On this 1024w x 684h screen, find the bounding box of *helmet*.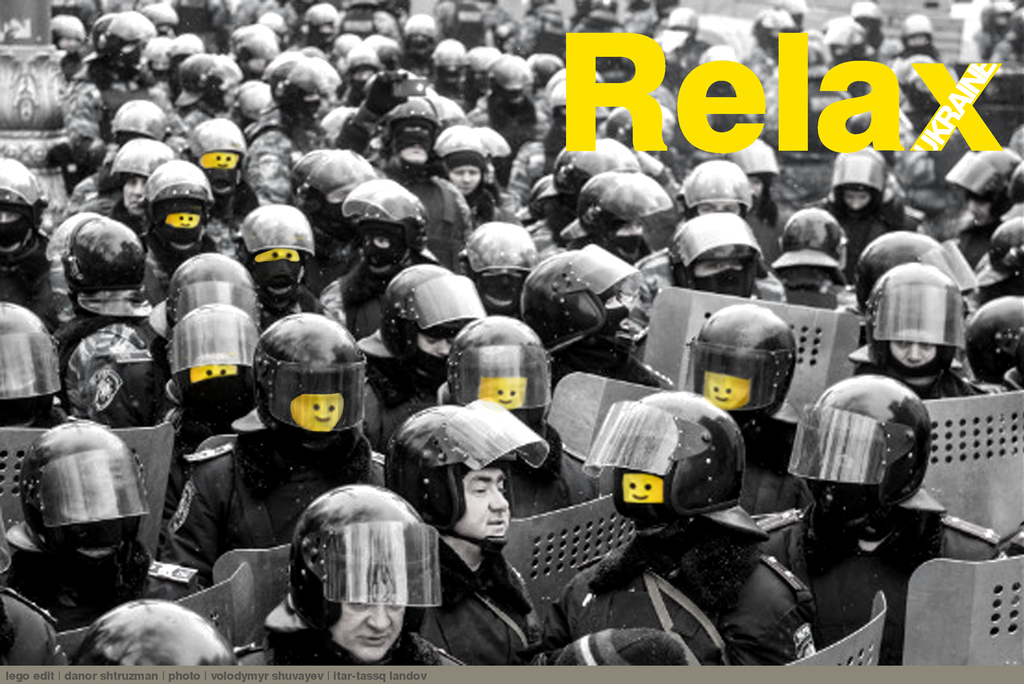
Bounding box: 859/227/982/315.
